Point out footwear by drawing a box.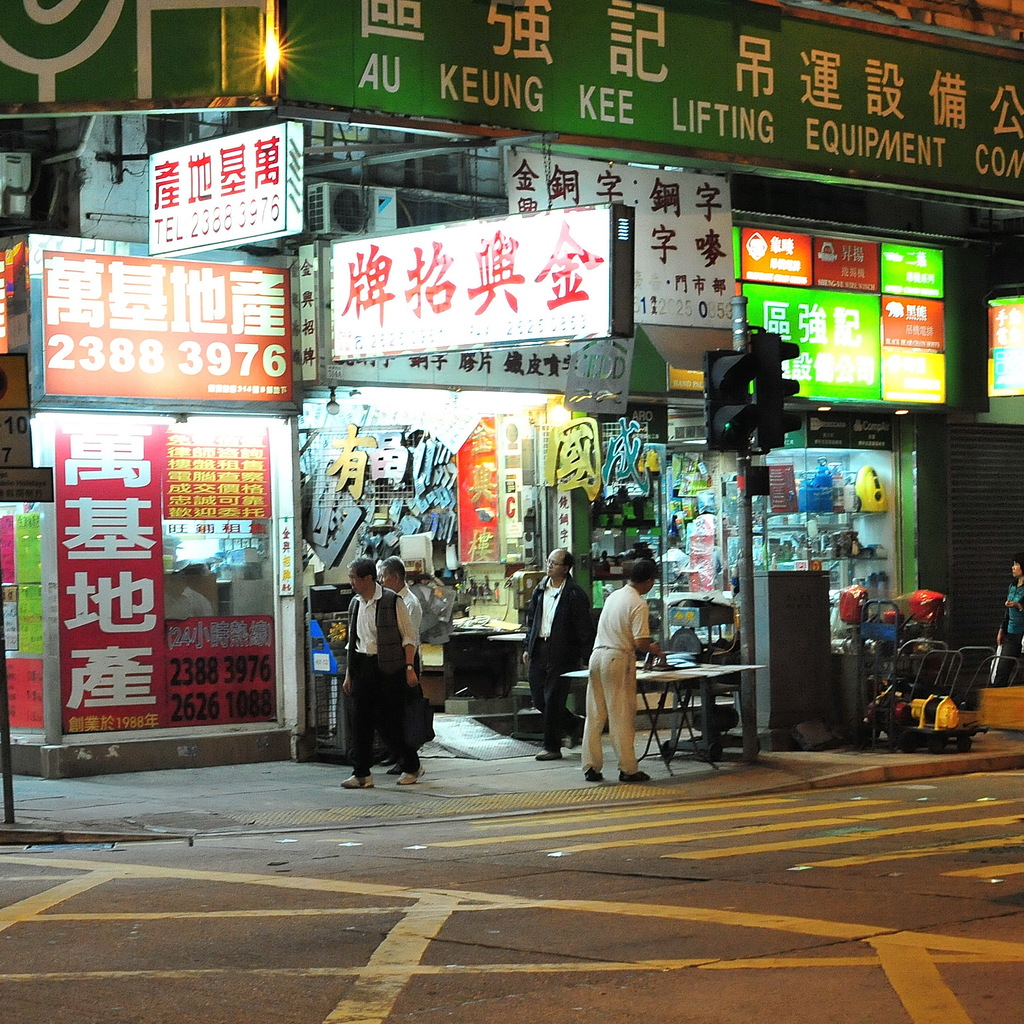
bbox=(531, 749, 563, 762).
